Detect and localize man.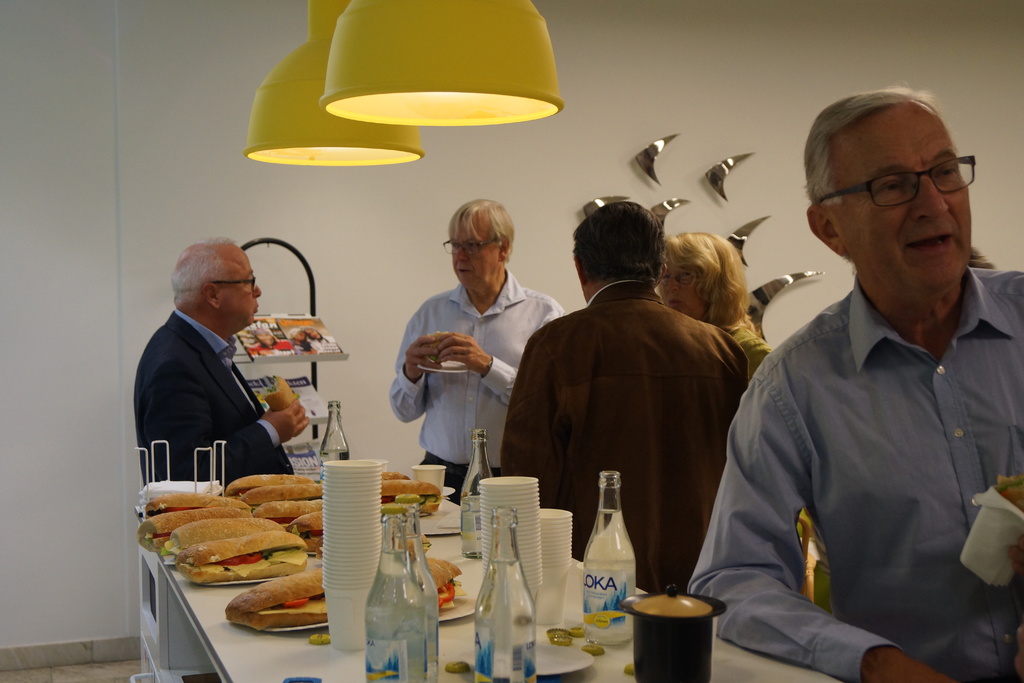
Localized at [left=497, top=202, right=751, bottom=597].
